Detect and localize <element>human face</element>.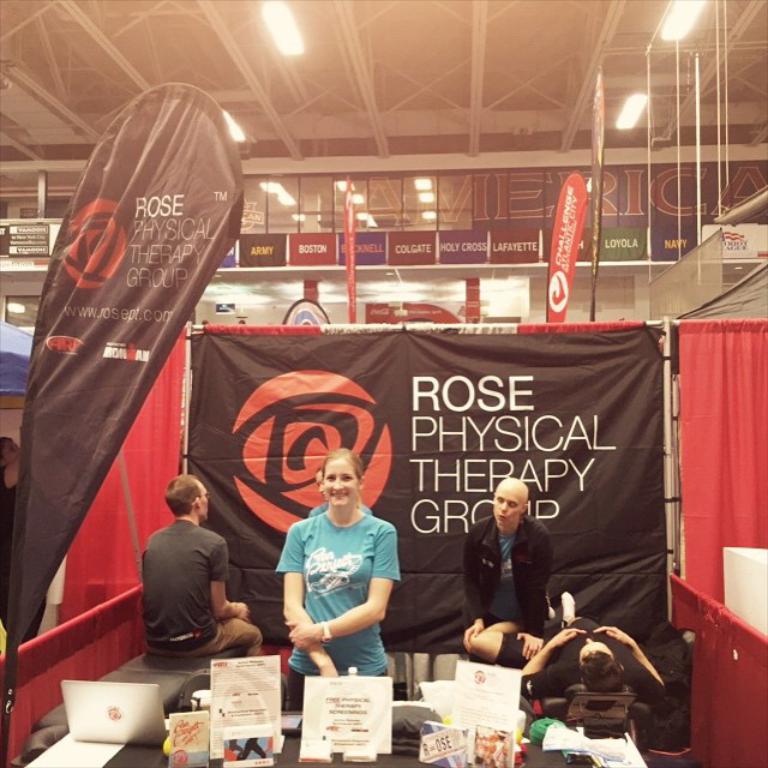
Localized at bbox=[497, 479, 526, 527].
